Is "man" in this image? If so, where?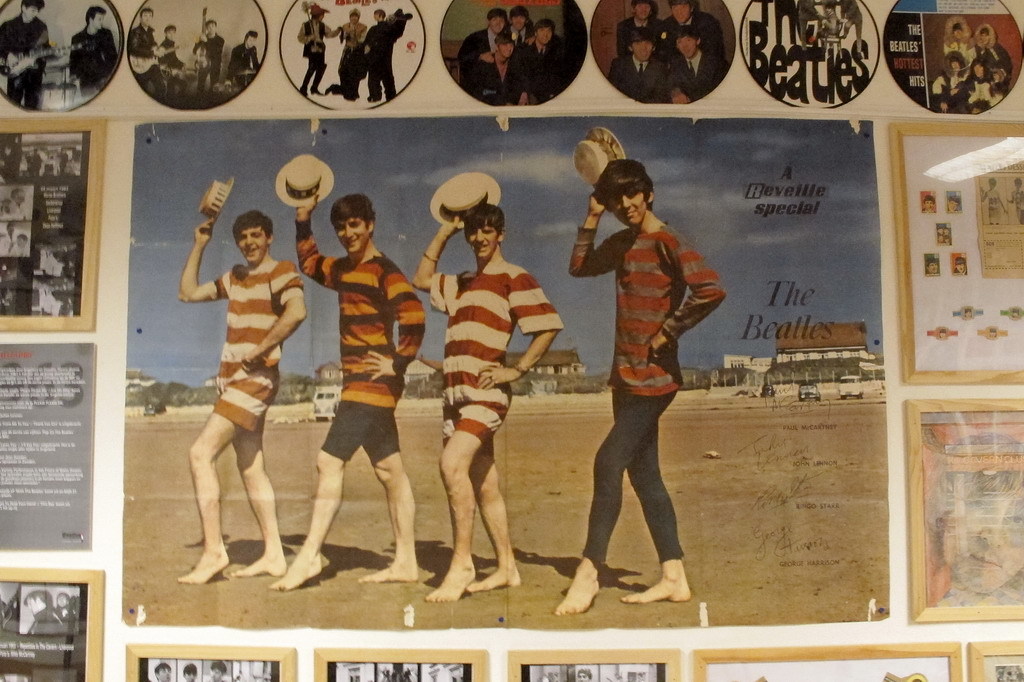
Yes, at l=414, t=202, r=573, b=601.
